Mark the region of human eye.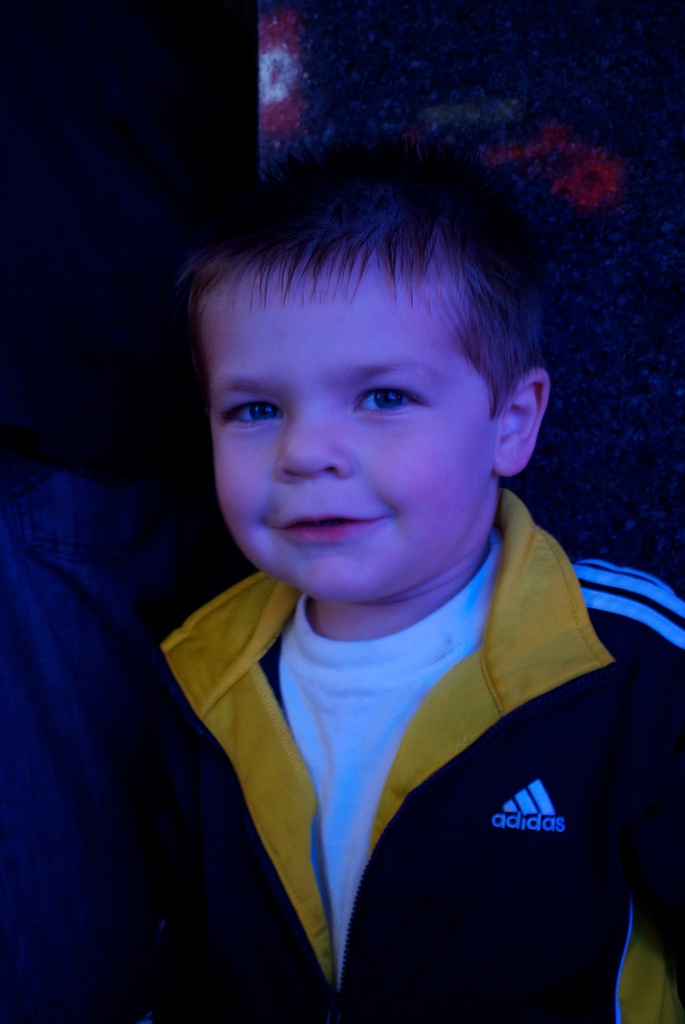
Region: (left=212, top=389, right=286, bottom=431).
